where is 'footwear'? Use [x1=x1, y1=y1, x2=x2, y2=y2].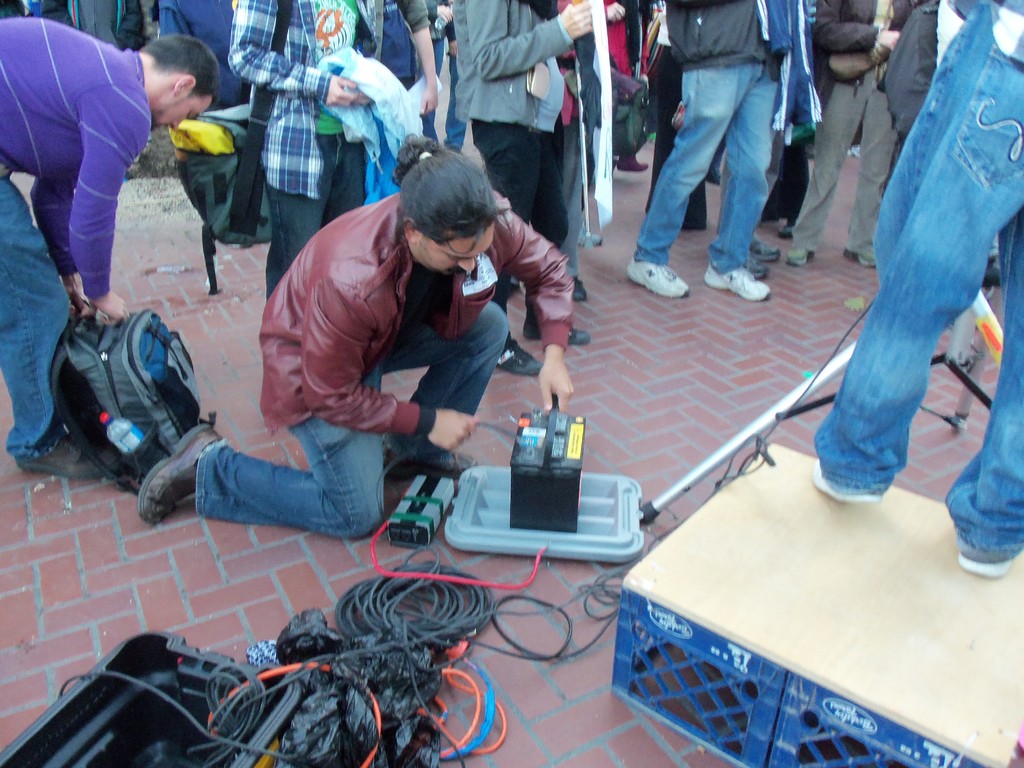
[x1=838, y1=241, x2=887, y2=267].
